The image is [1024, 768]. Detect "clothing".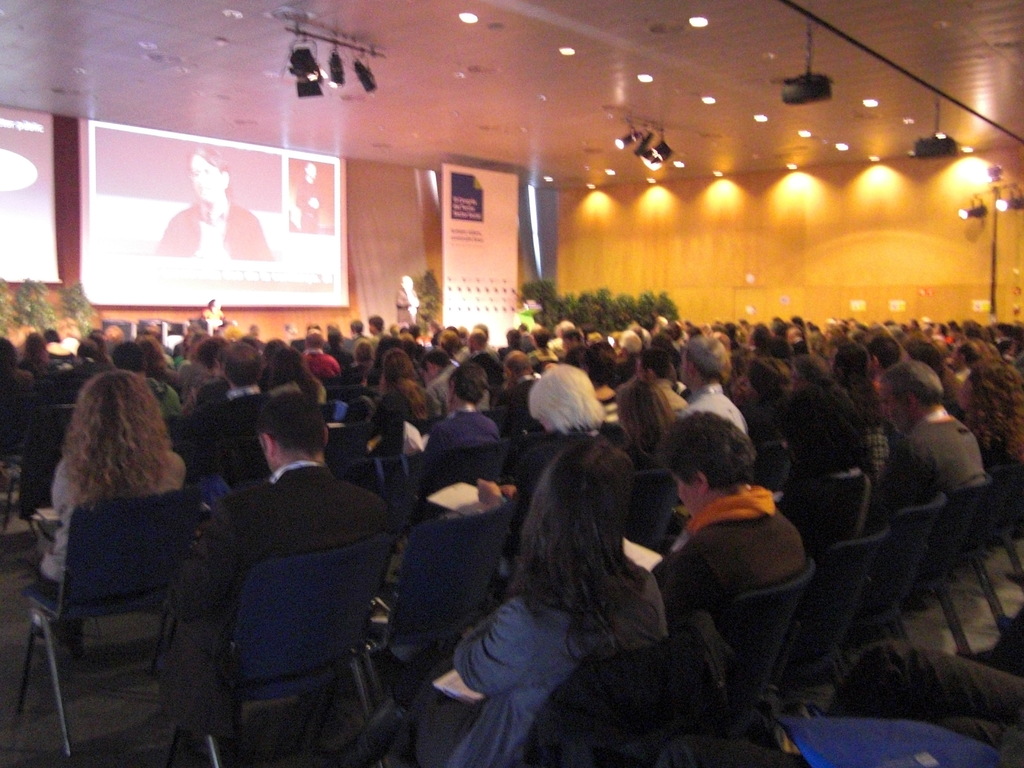
Detection: locate(495, 376, 552, 435).
